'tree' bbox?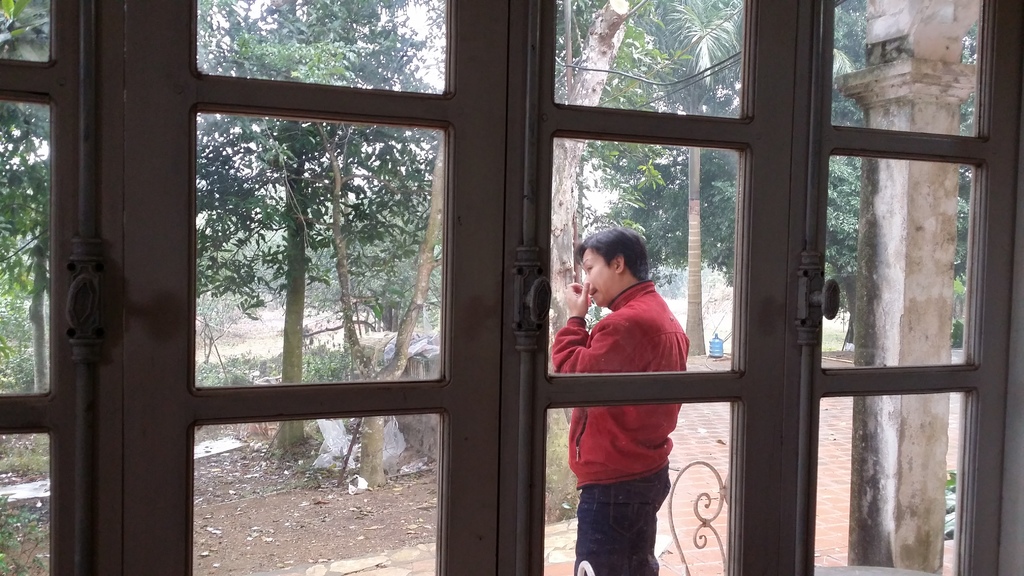
554/0/749/365
